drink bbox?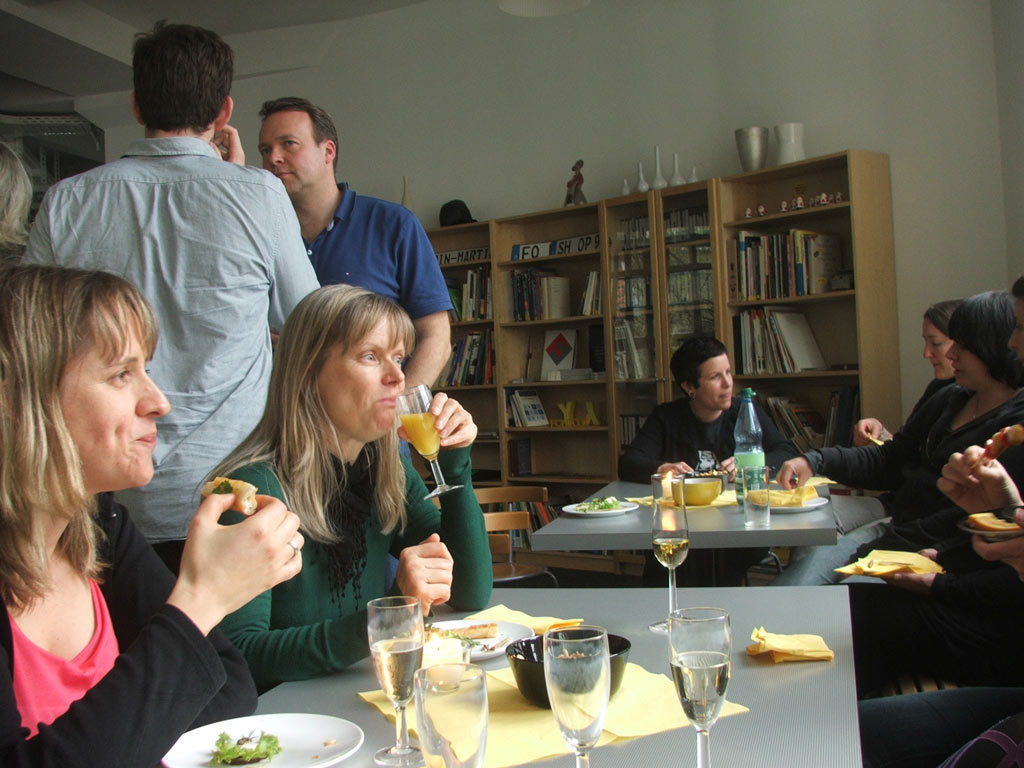
[x1=373, y1=648, x2=421, y2=702]
